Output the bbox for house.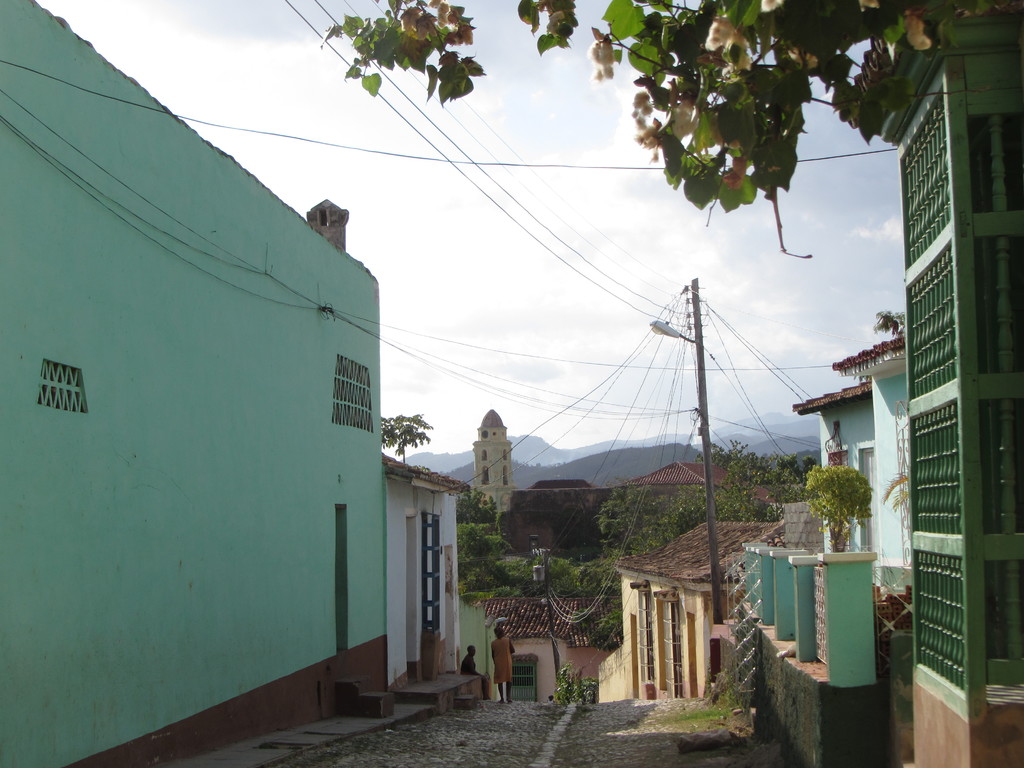
l=699, t=456, r=765, b=499.
